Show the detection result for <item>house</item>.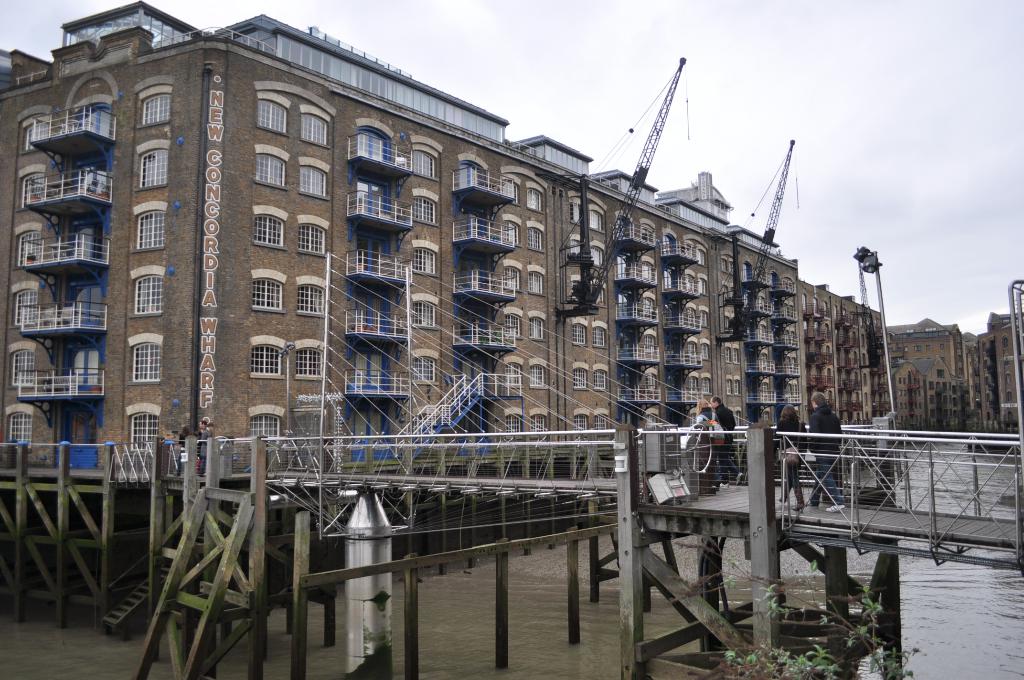
<box>977,327,993,437</box>.
